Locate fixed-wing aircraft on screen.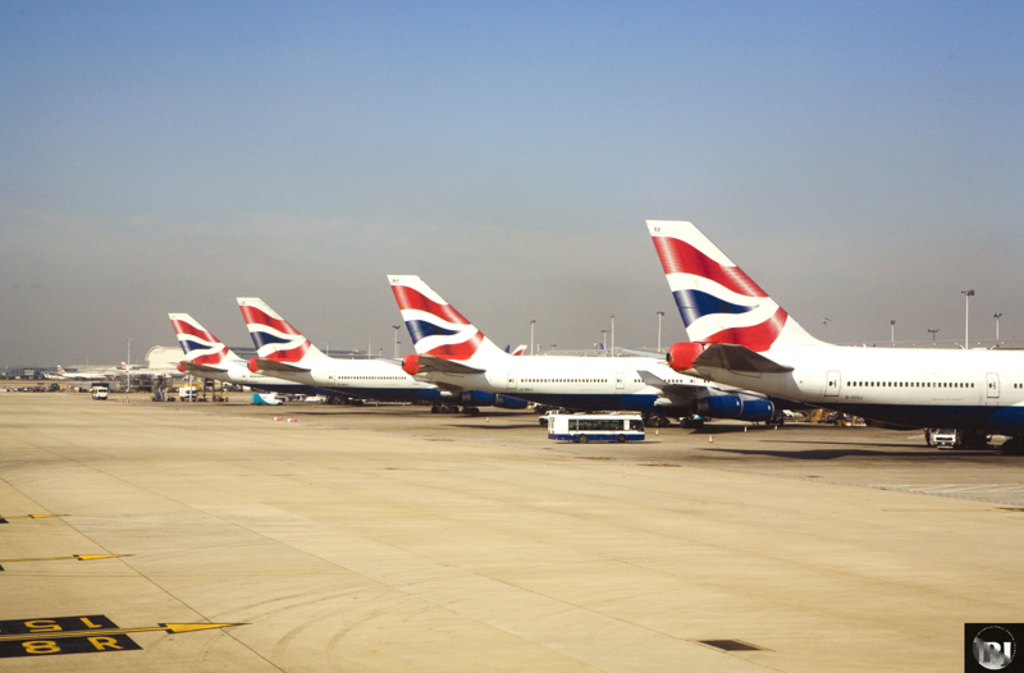
On screen at region(175, 311, 303, 392).
